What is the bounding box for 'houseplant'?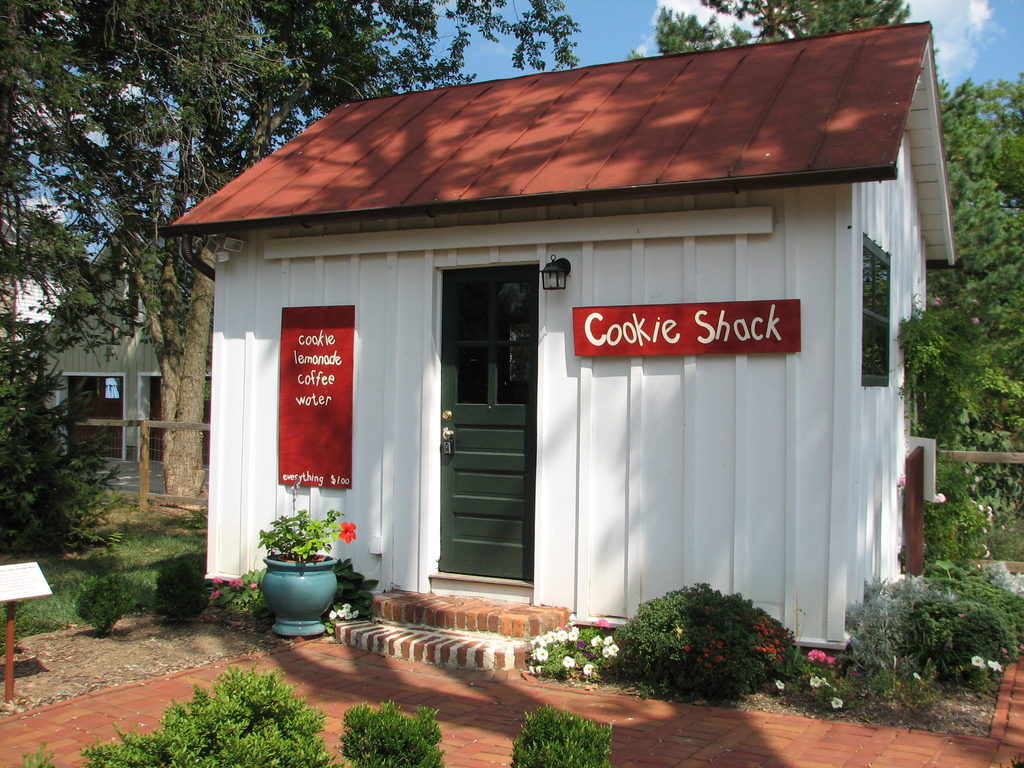
l=511, t=700, r=623, b=767.
